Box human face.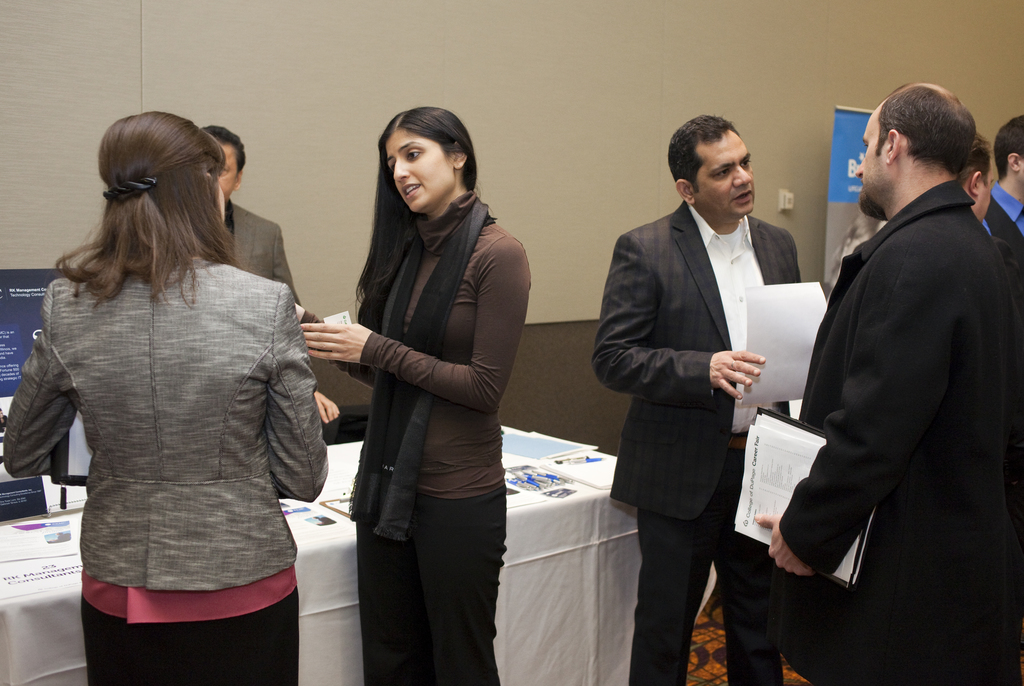
[385, 133, 455, 209].
